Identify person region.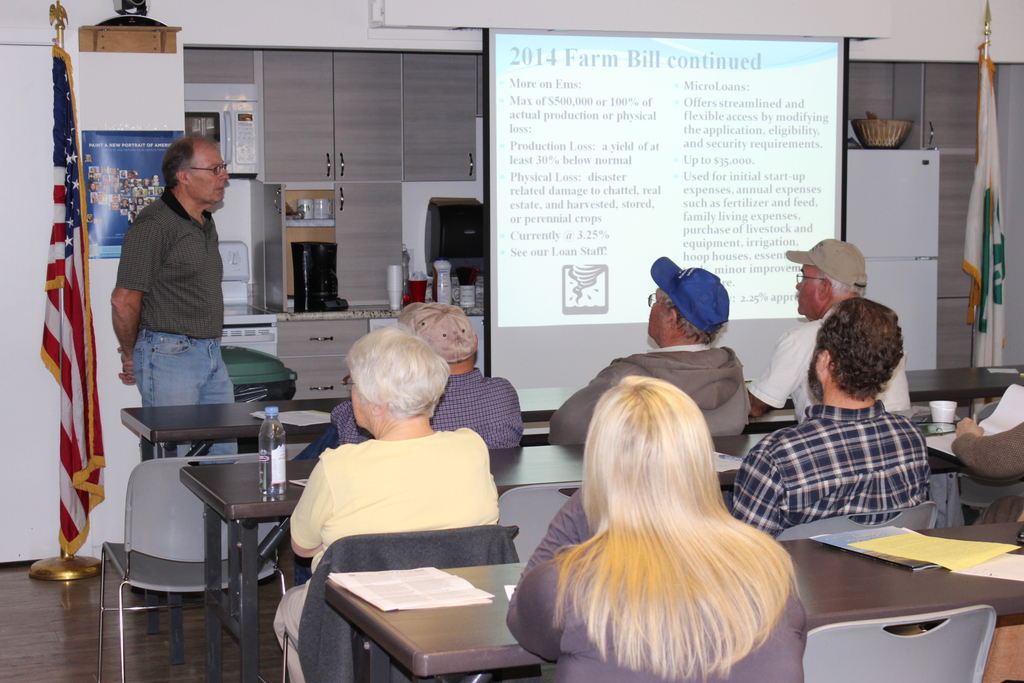
Region: locate(108, 111, 243, 493).
